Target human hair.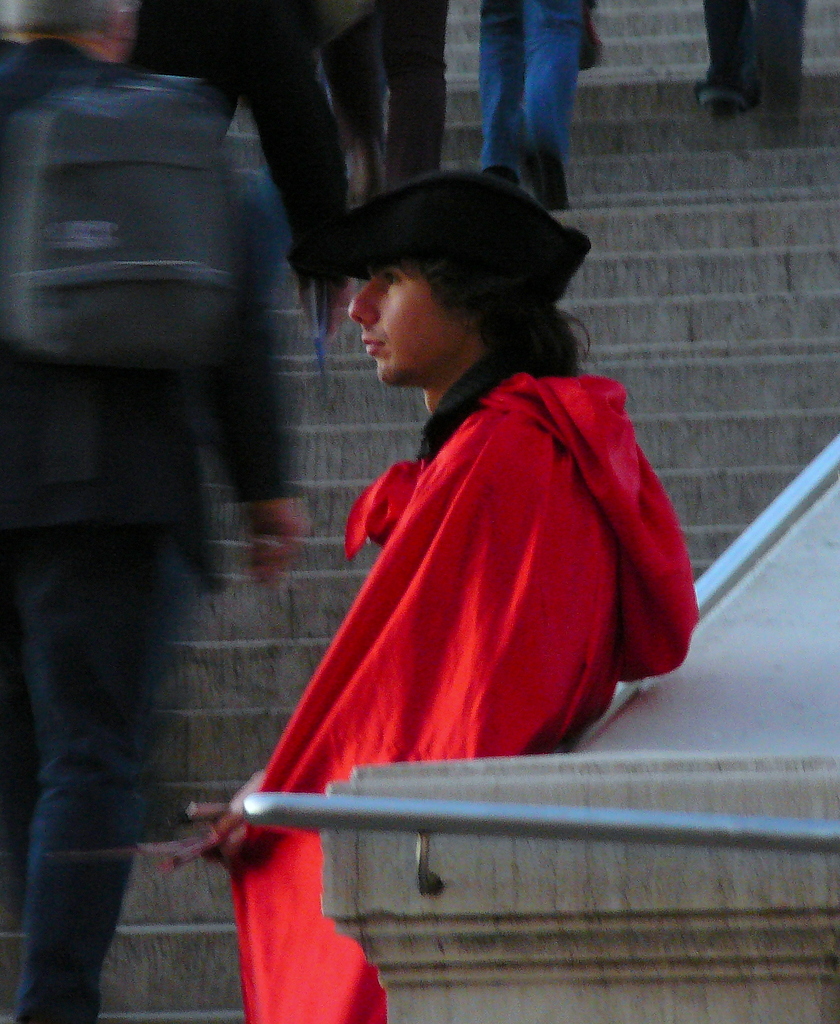
Target region: [399,236,592,381].
